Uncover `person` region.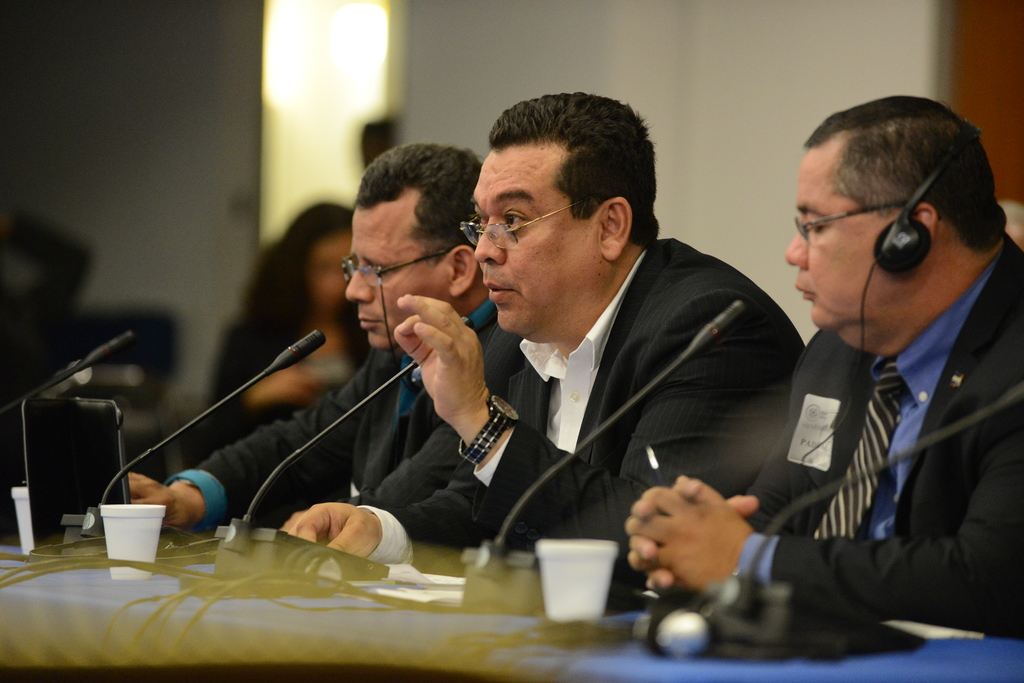
Uncovered: (x1=362, y1=110, x2=399, y2=166).
